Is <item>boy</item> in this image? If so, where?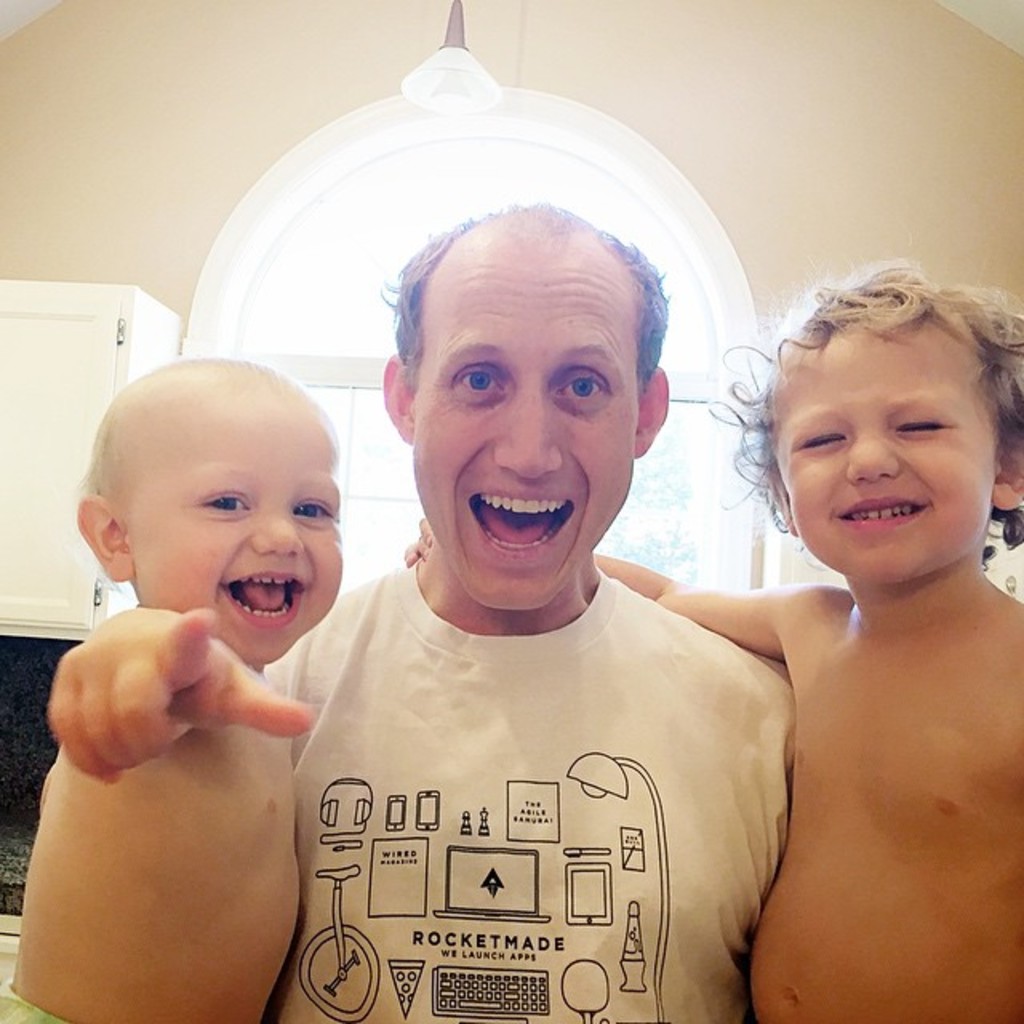
Yes, at 406 258 1022 1022.
